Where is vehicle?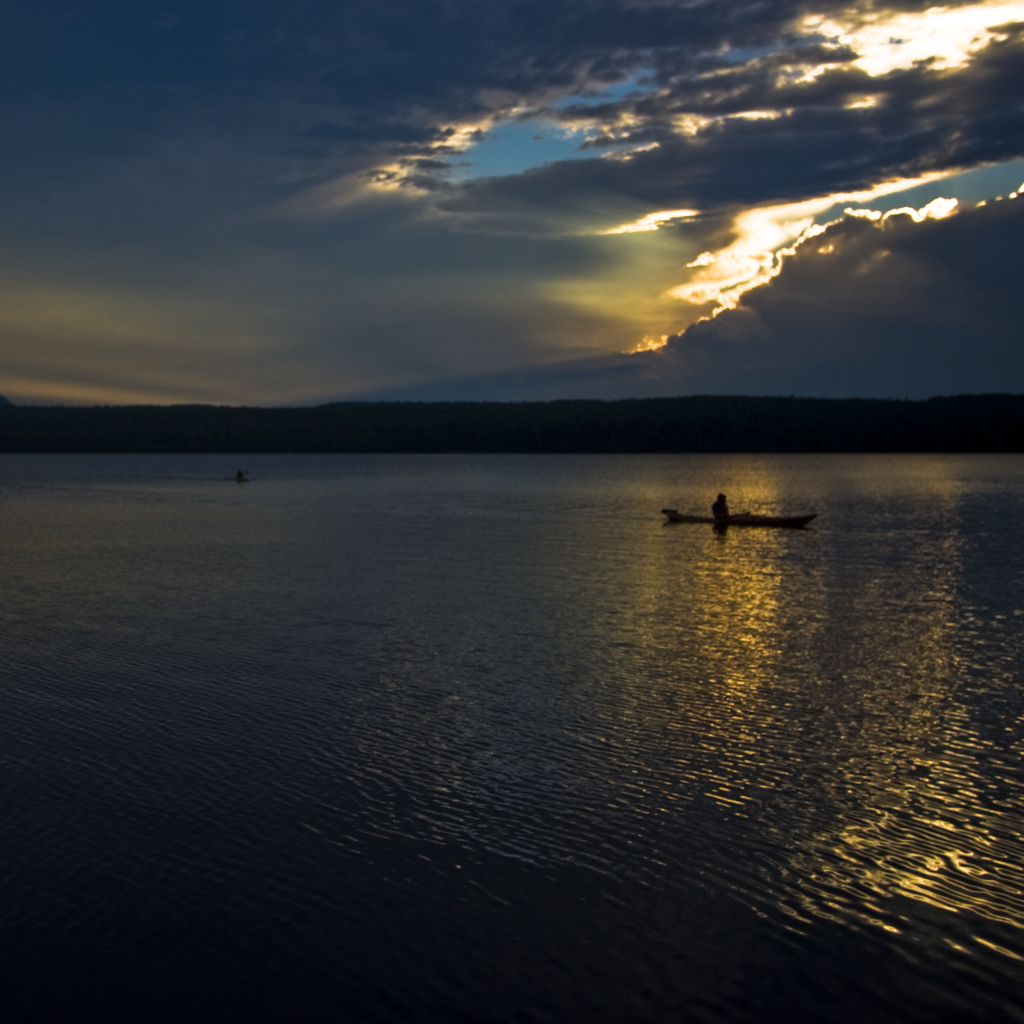
[x1=664, y1=507, x2=813, y2=535].
